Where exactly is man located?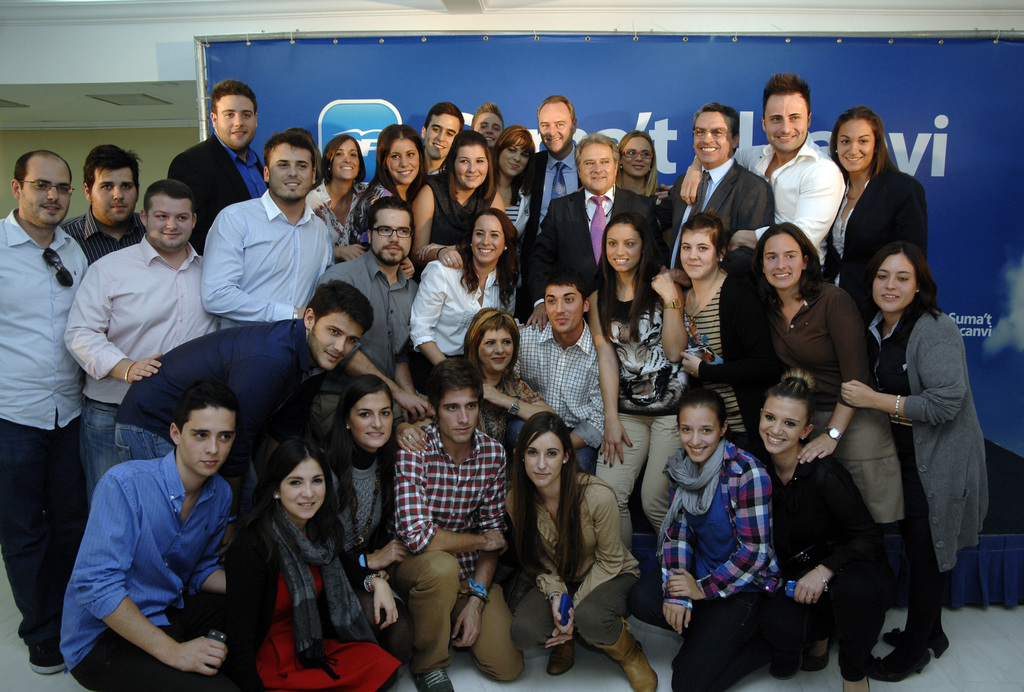
Its bounding box is (170,77,268,259).
